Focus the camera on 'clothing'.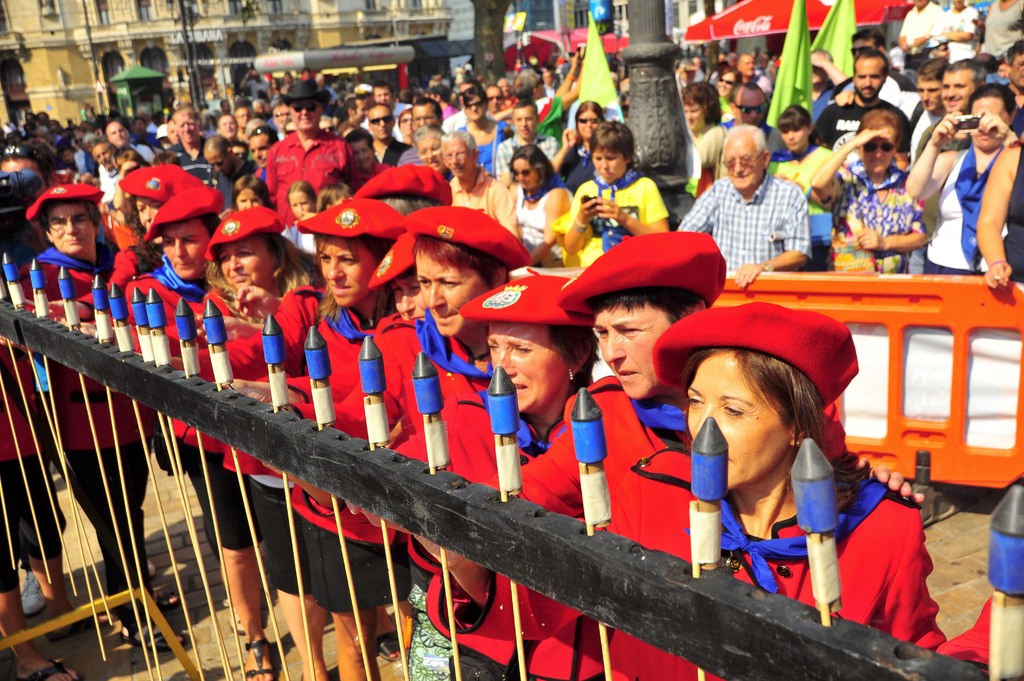
Focus region: (481,371,702,547).
